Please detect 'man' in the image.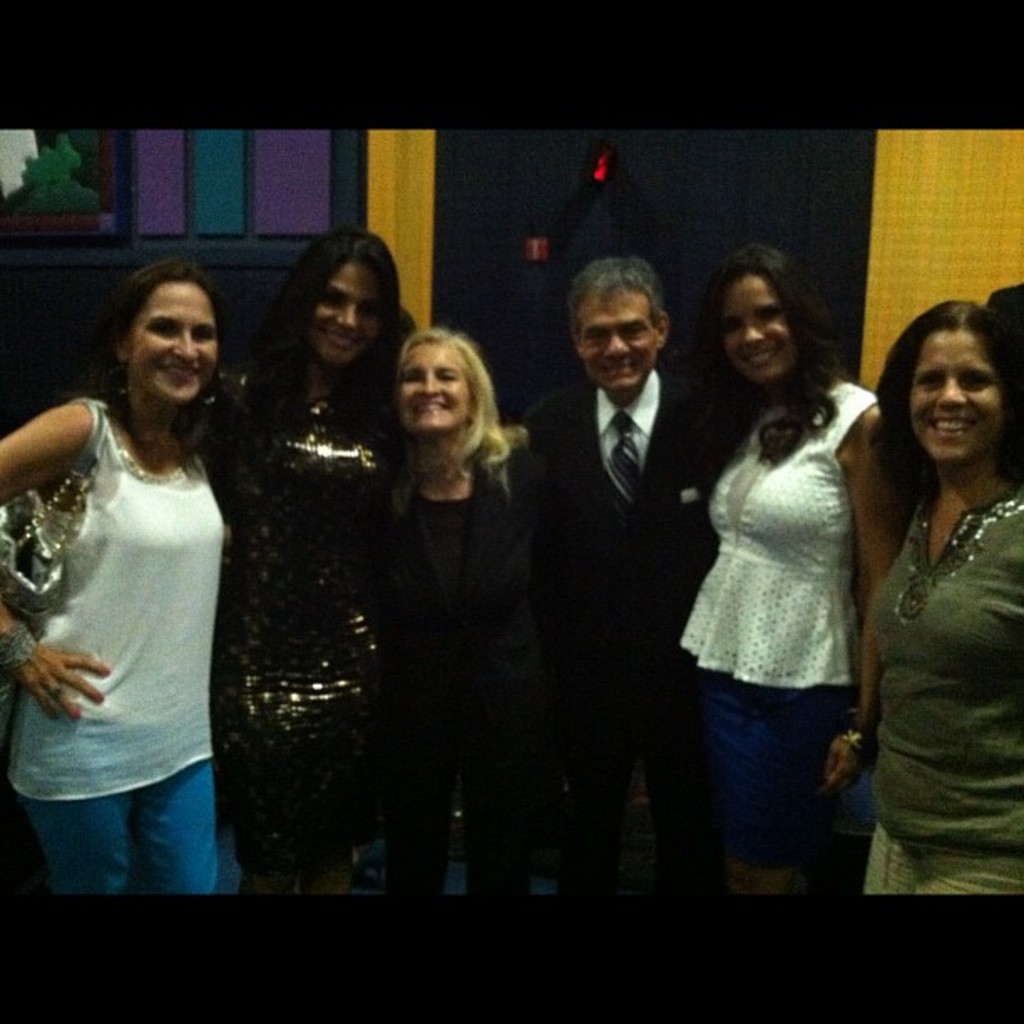
left=524, top=228, right=738, bottom=875.
